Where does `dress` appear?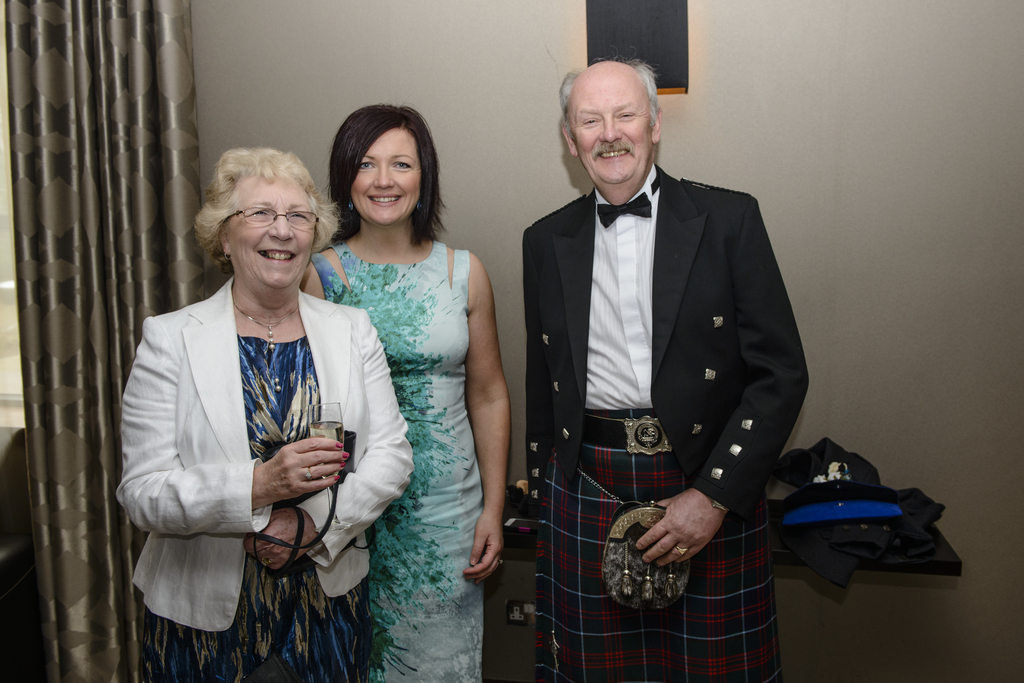
Appears at [x1=308, y1=239, x2=486, y2=682].
